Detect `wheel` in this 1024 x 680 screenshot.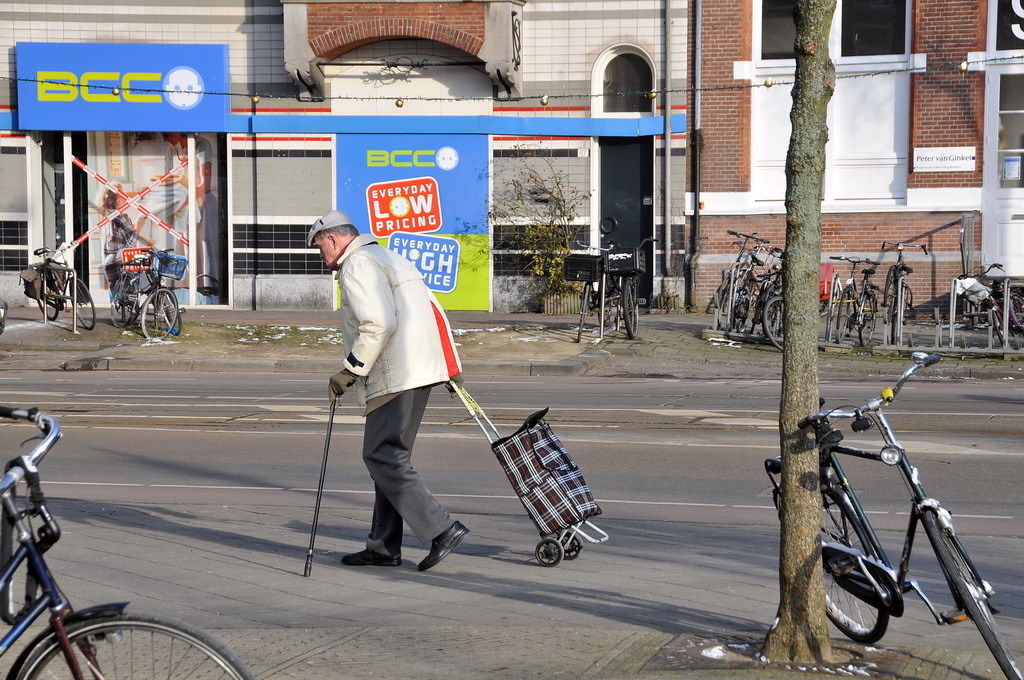
Detection: 815 537 892 649.
